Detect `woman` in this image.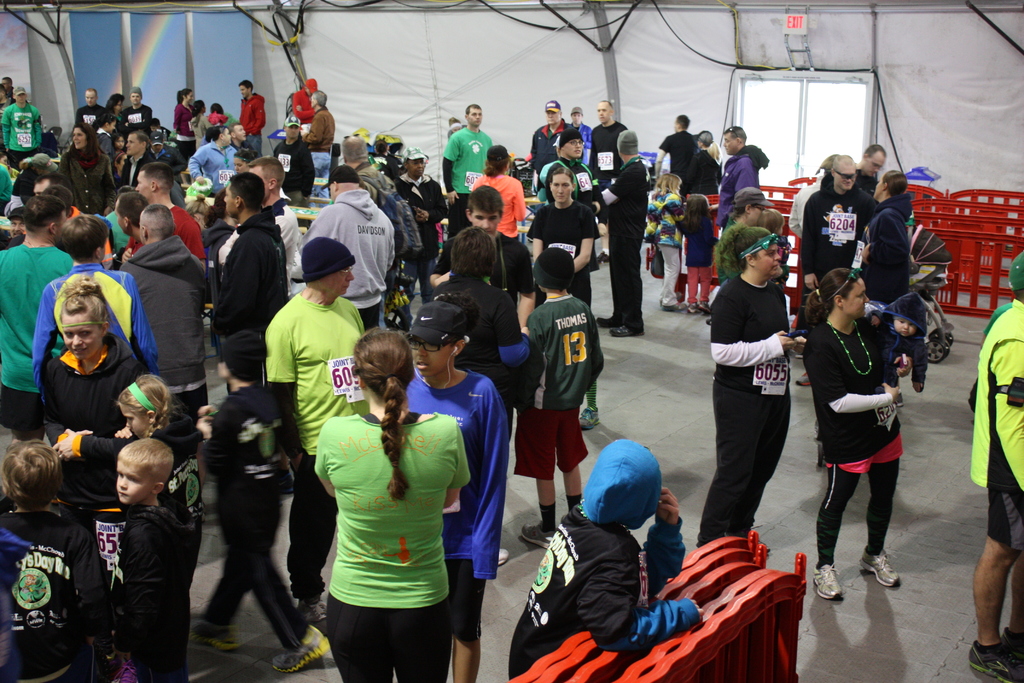
Detection: select_region(291, 334, 484, 682).
